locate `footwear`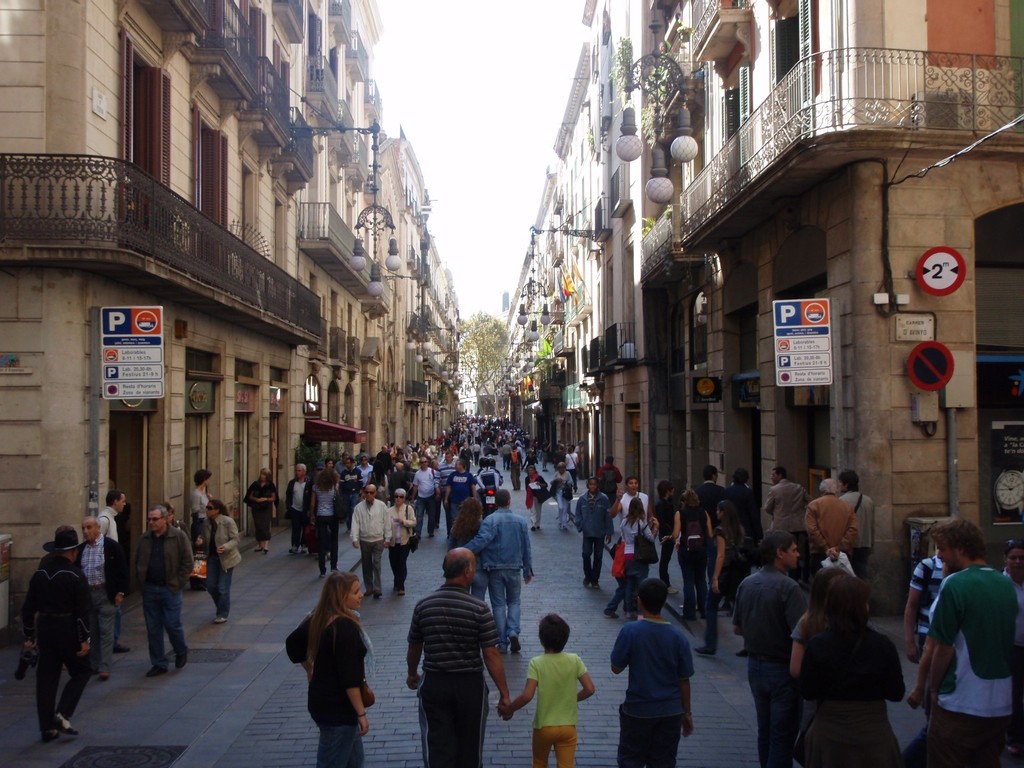
crop(177, 649, 187, 669)
